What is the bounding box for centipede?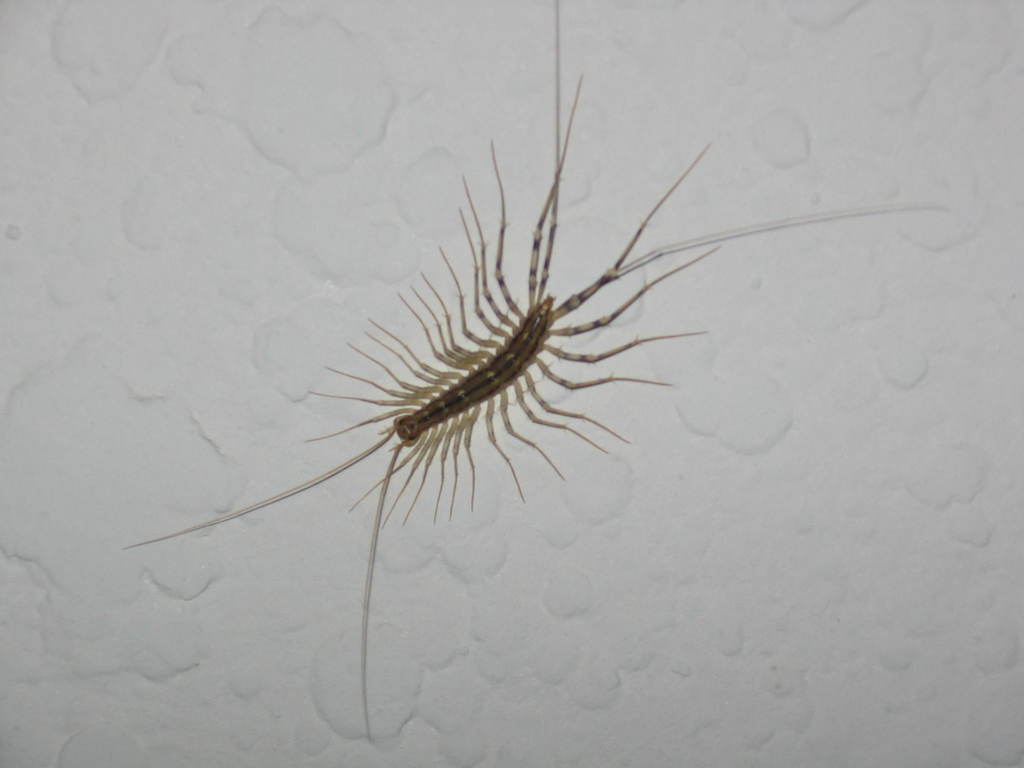
select_region(125, 76, 711, 728).
